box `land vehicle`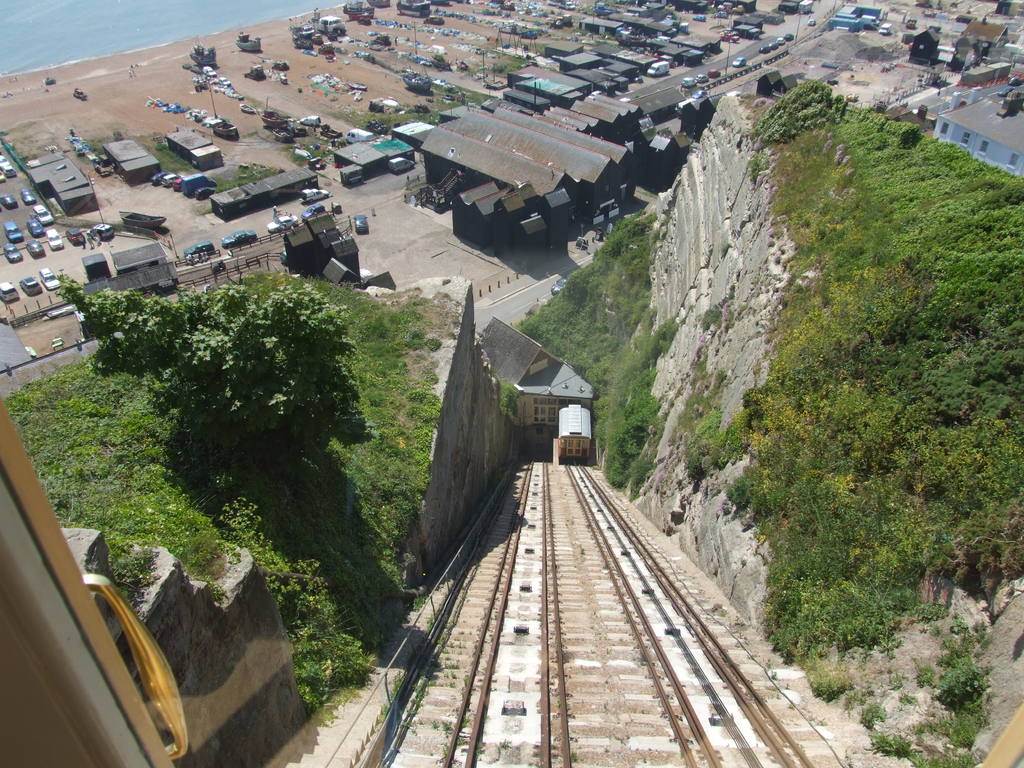
(left=183, top=242, right=212, bottom=253)
